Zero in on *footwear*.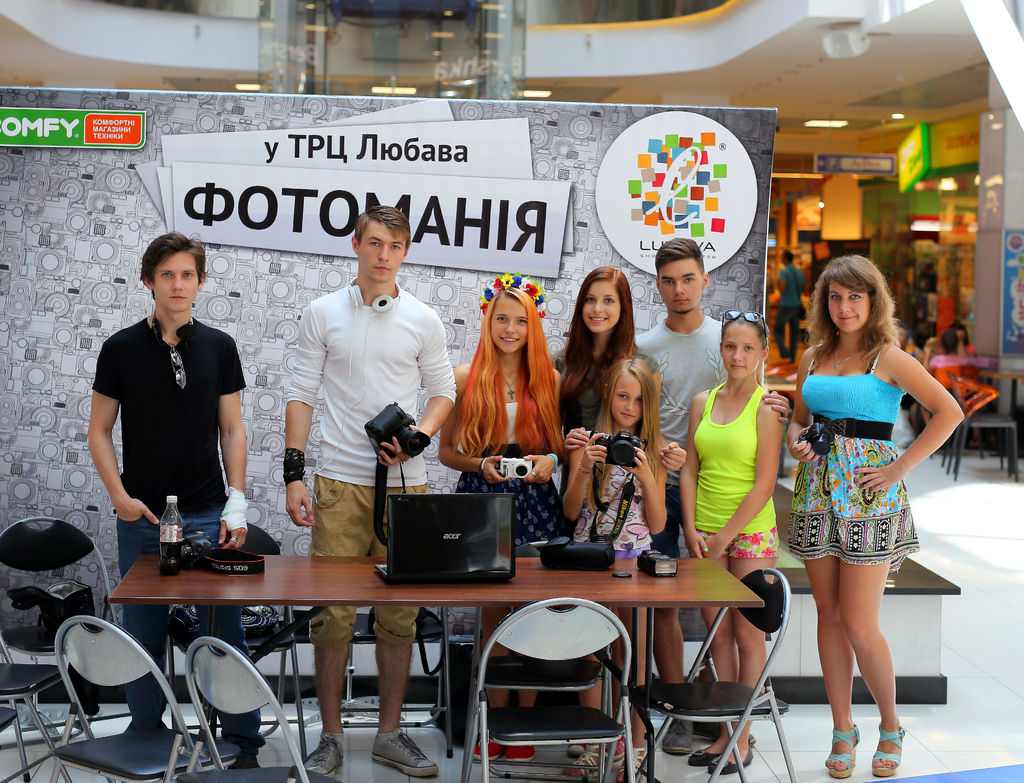
Zeroed in: [666, 713, 698, 762].
